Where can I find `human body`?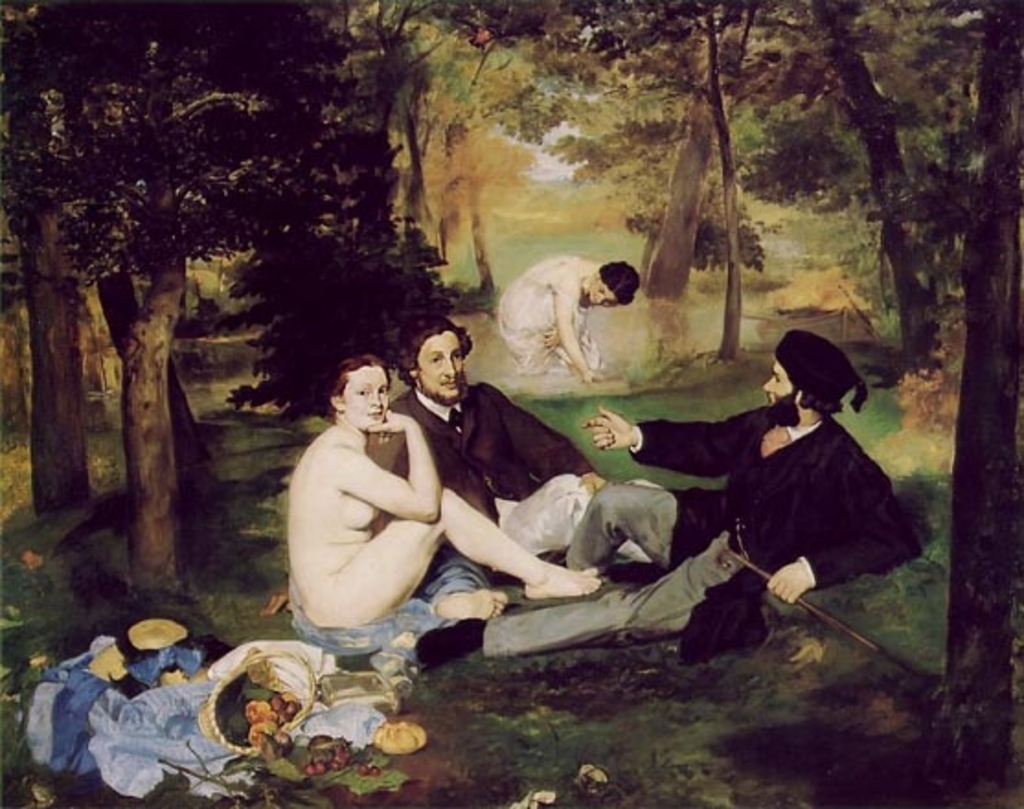
You can find it at (left=496, top=252, right=599, bottom=393).
